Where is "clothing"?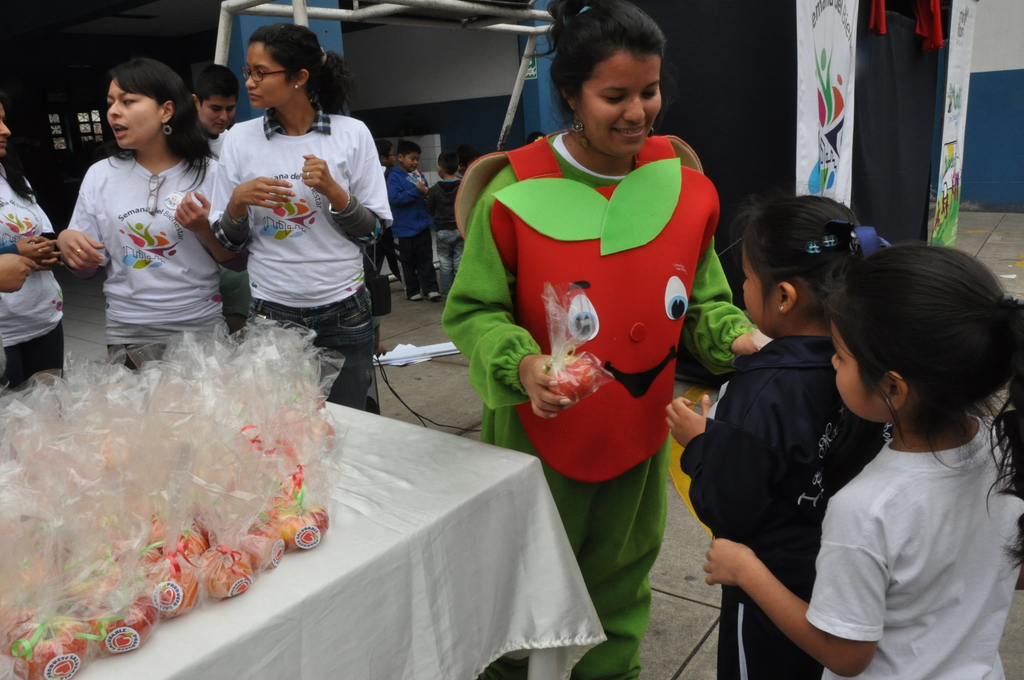
<region>805, 413, 1023, 679</region>.
